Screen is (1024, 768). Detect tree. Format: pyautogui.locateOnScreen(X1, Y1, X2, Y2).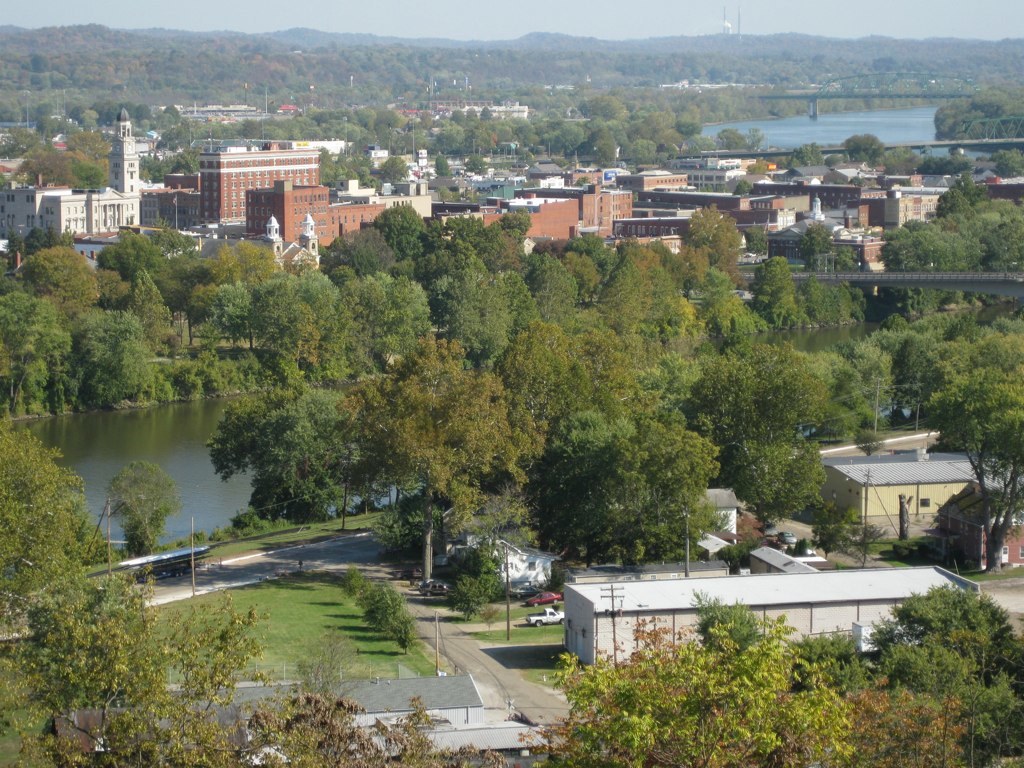
pyautogui.locateOnScreen(731, 436, 825, 526).
